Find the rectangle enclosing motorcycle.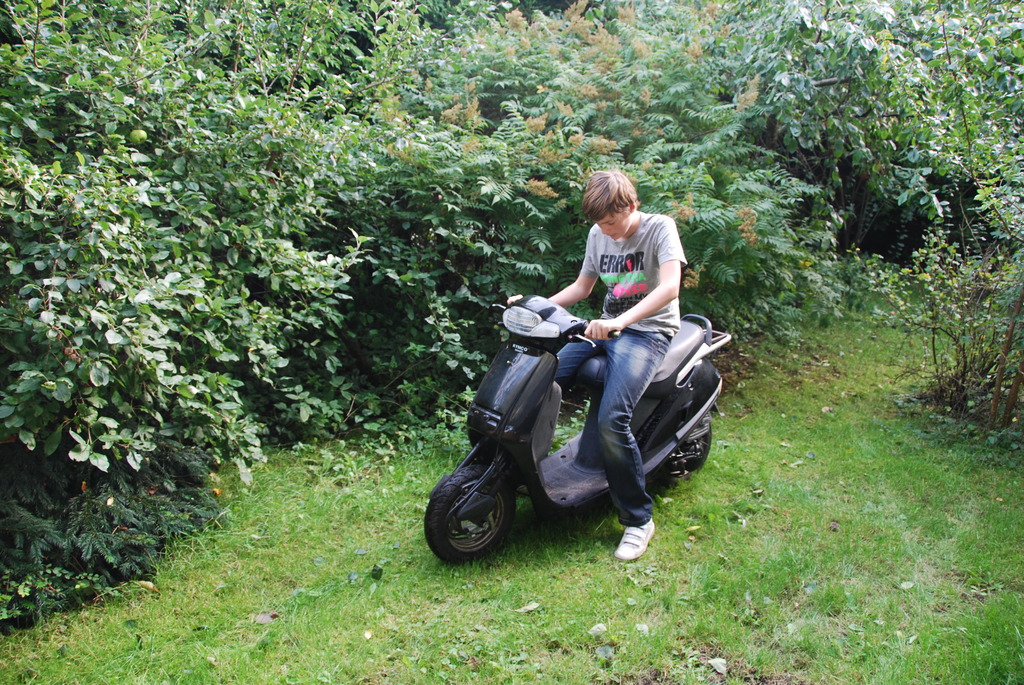
crop(424, 295, 733, 566).
